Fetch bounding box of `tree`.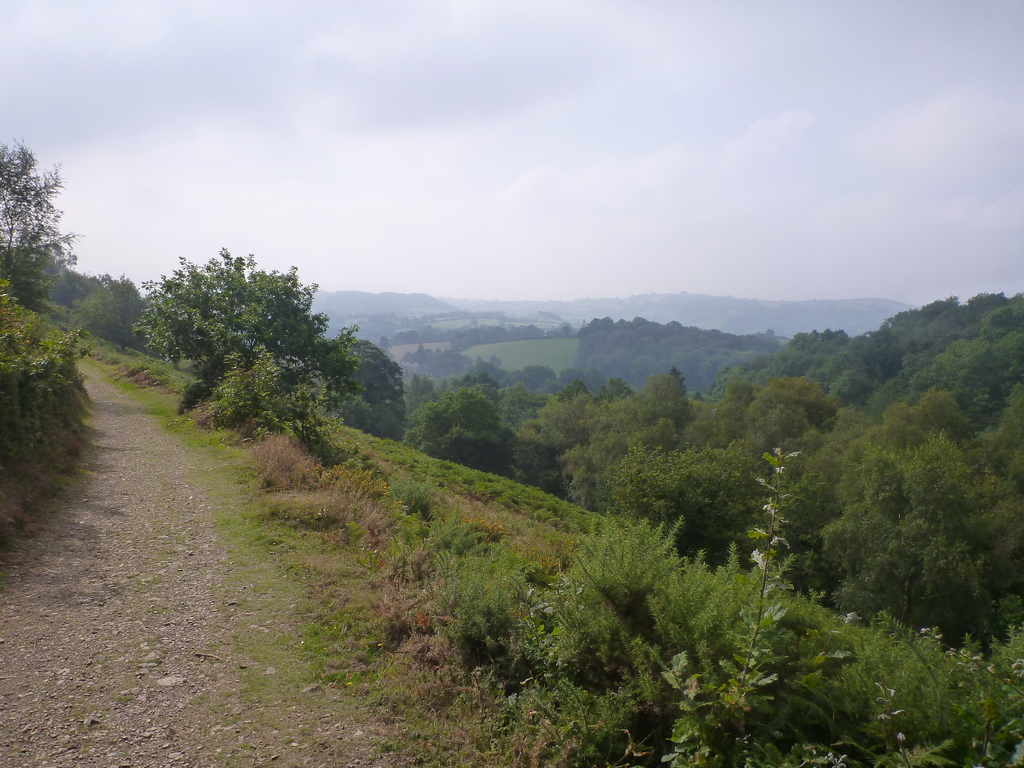
Bbox: [x1=884, y1=392, x2=1008, y2=650].
